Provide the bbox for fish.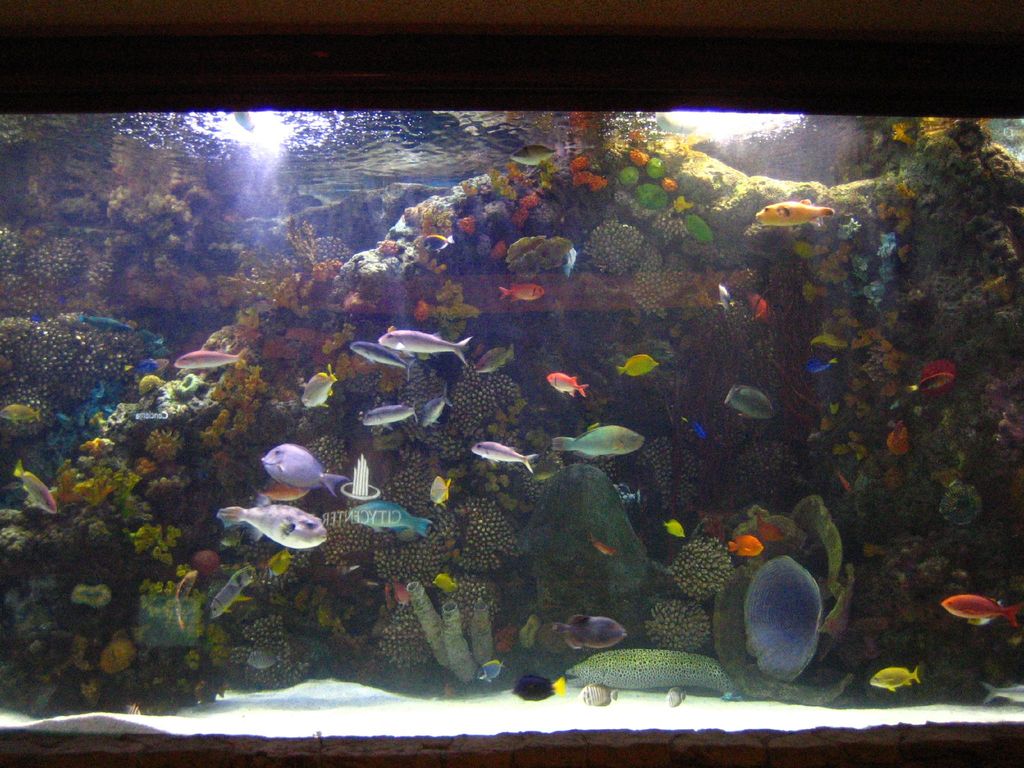
detection(714, 283, 733, 315).
